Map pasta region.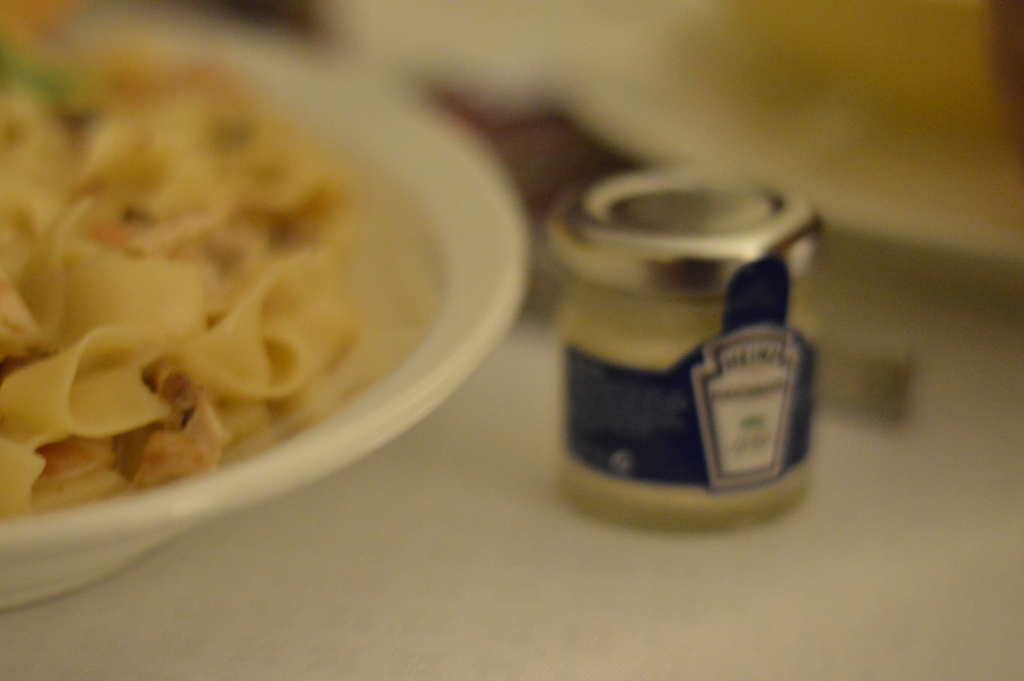
Mapped to bbox=[0, 33, 433, 516].
